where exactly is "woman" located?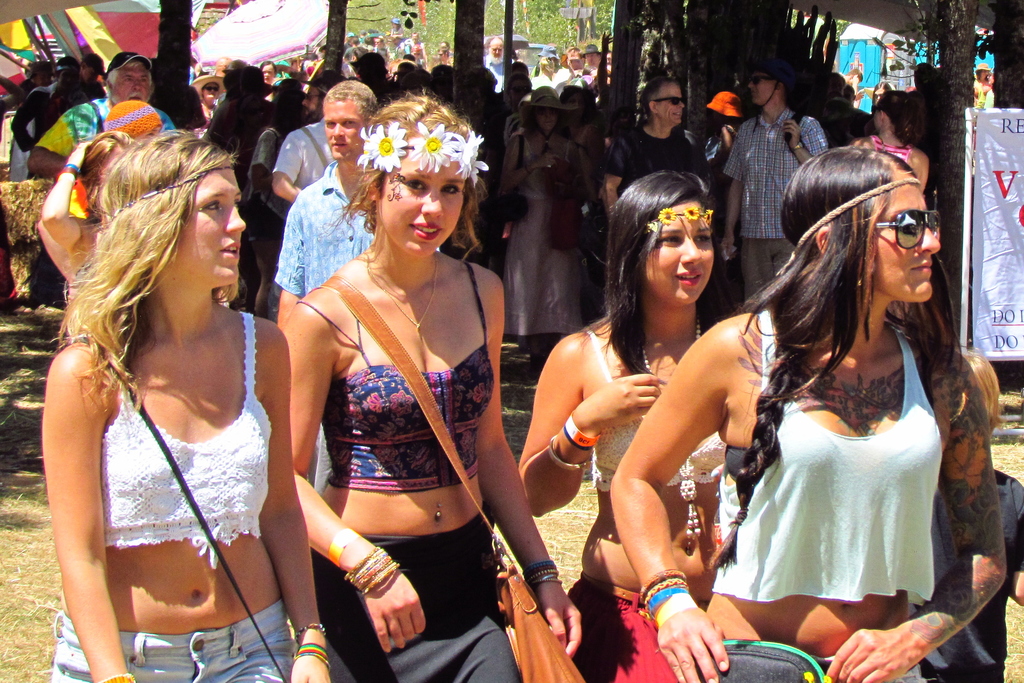
Its bounding box is x1=240 y1=77 x2=311 y2=318.
